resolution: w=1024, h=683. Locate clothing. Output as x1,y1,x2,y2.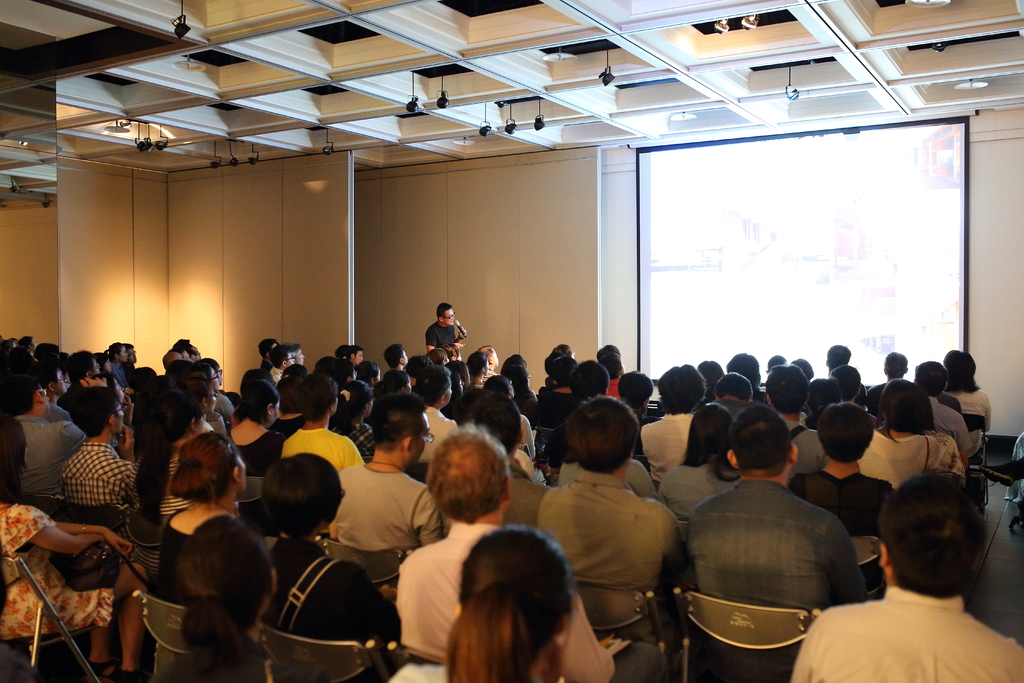
43,400,77,426.
